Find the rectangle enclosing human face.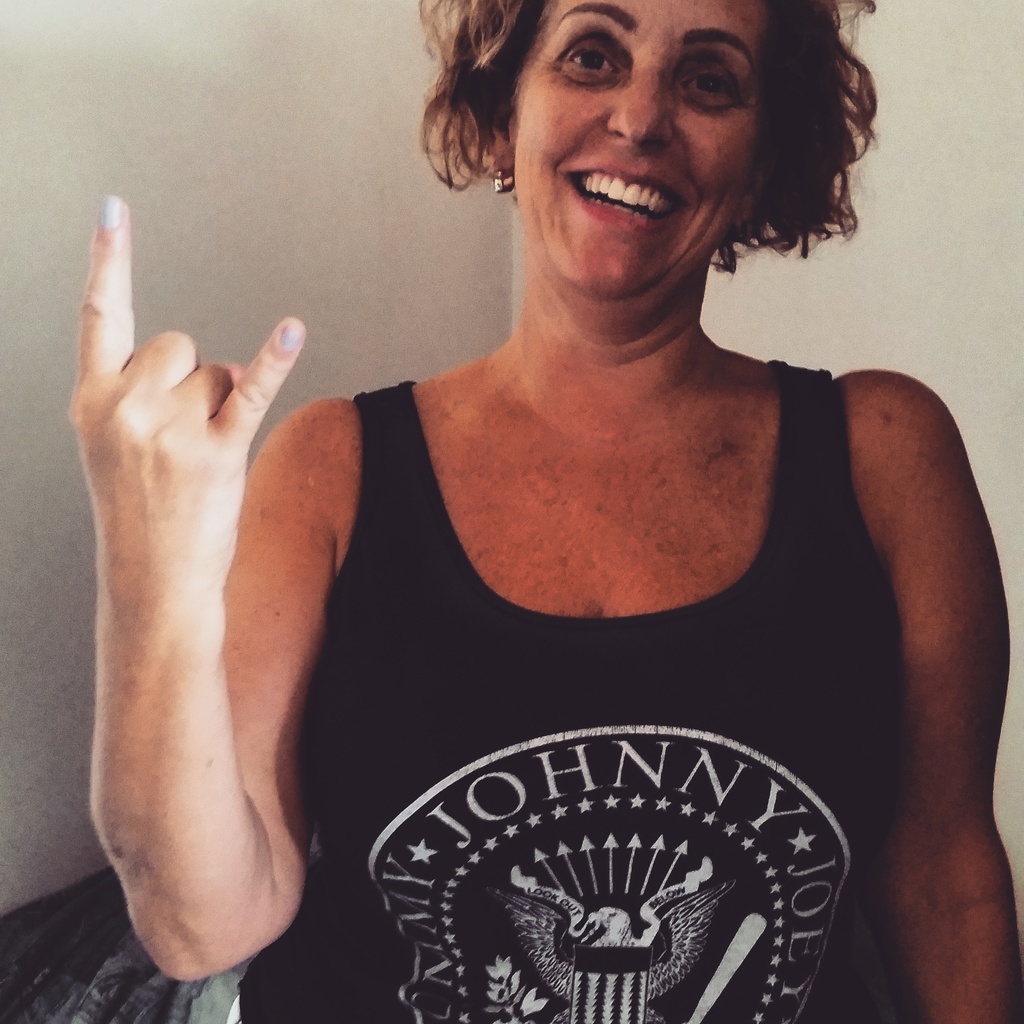
[left=509, top=0, right=760, bottom=294].
